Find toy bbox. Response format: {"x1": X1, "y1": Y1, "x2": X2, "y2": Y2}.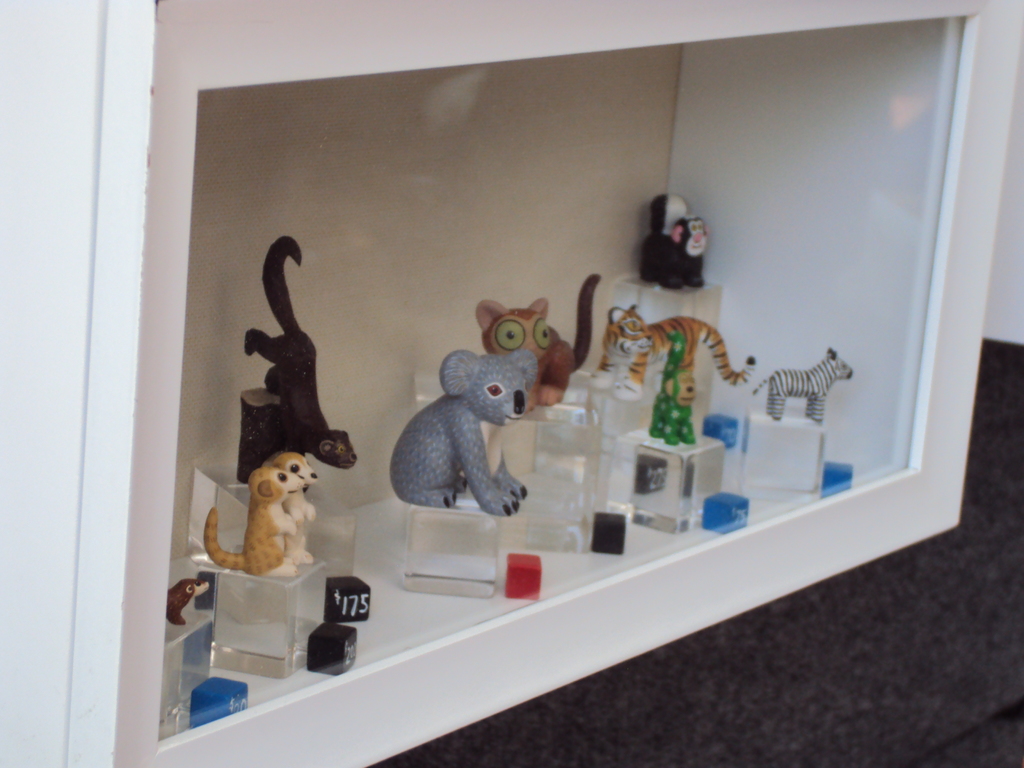
{"x1": 204, "y1": 467, "x2": 301, "y2": 579}.
